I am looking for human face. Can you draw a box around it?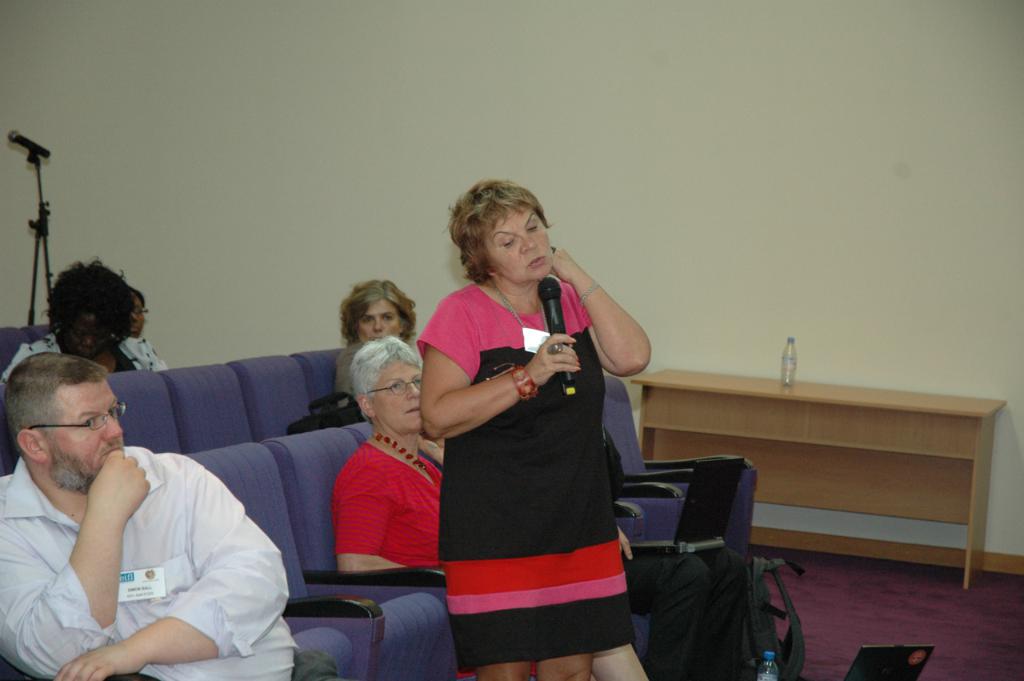
Sure, the bounding box is pyautogui.locateOnScreen(356, 298, 403, 345).
